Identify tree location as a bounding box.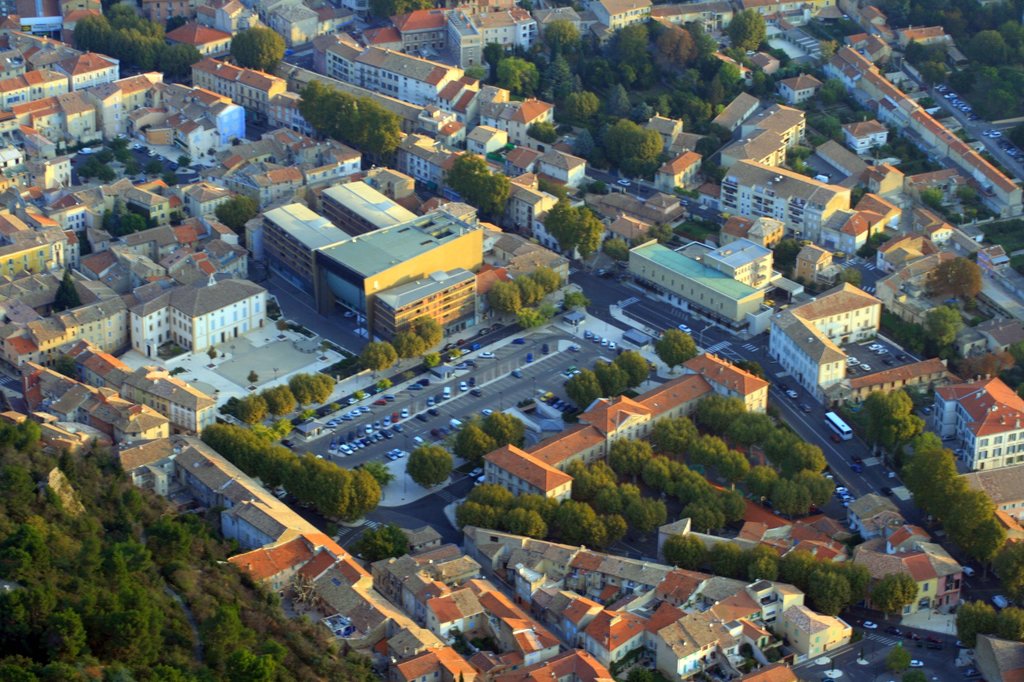
box=[404, 445, 454, 486].
